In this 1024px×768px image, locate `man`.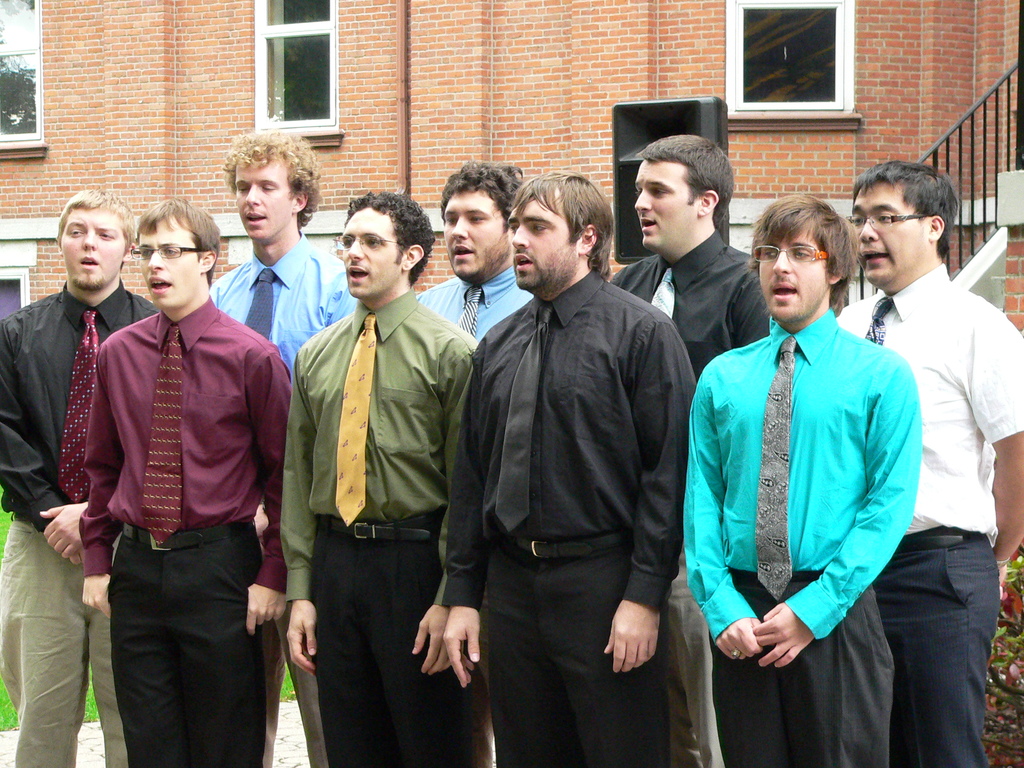
Bounding box: Rect(685, 193, 925, 767).
